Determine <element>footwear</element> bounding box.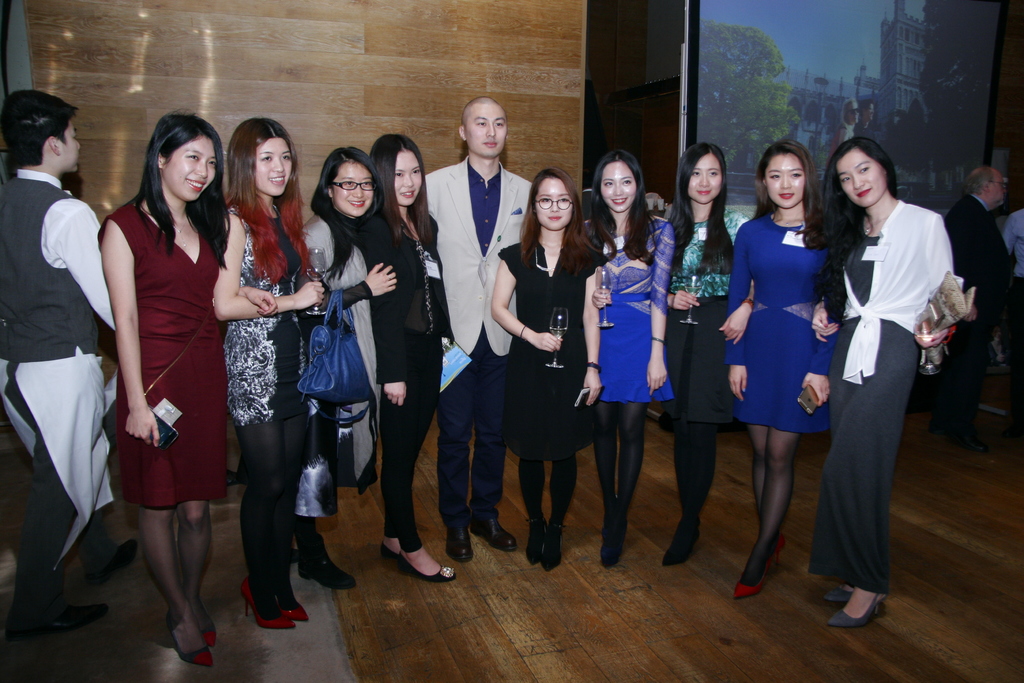
Determined: pyautogui.locateOnScreen(16, 599, 109, 636).
